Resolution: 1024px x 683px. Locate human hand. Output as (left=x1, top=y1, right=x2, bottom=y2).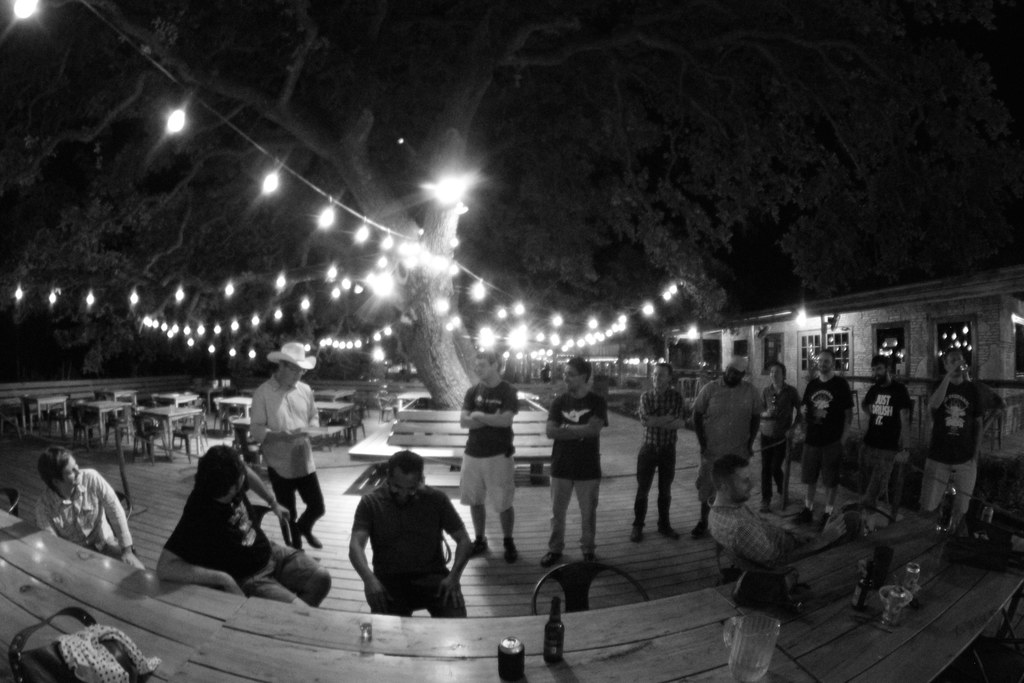
(left=820, top=512, right=847, bottom=545).
